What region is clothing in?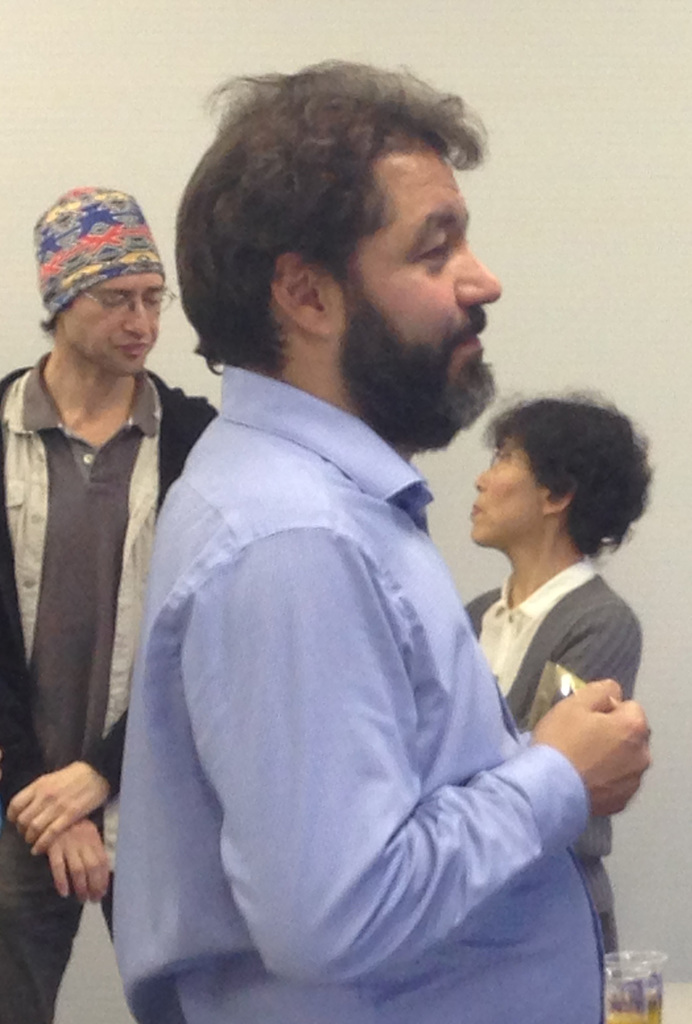
0,346,232,1023.
